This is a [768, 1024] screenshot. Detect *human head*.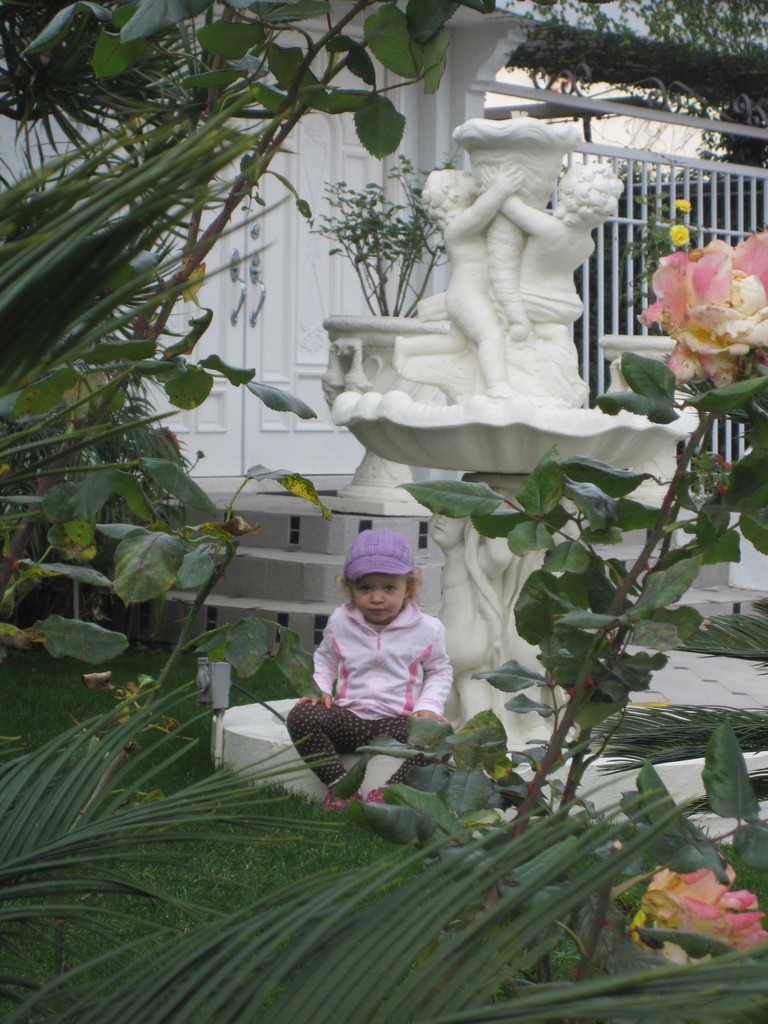
rect(417, 169, 482, 232).
